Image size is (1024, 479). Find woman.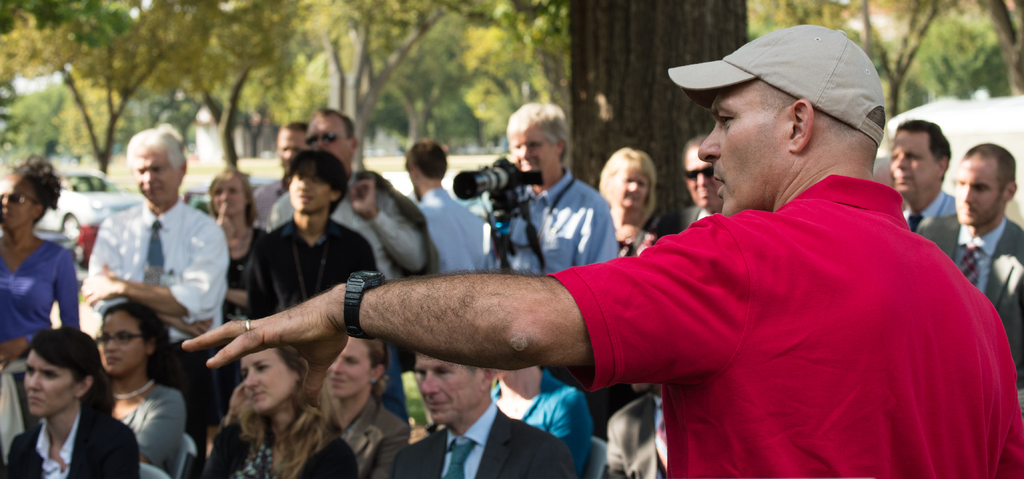
(x1=593, y1=145, x2=656, y2=265).
